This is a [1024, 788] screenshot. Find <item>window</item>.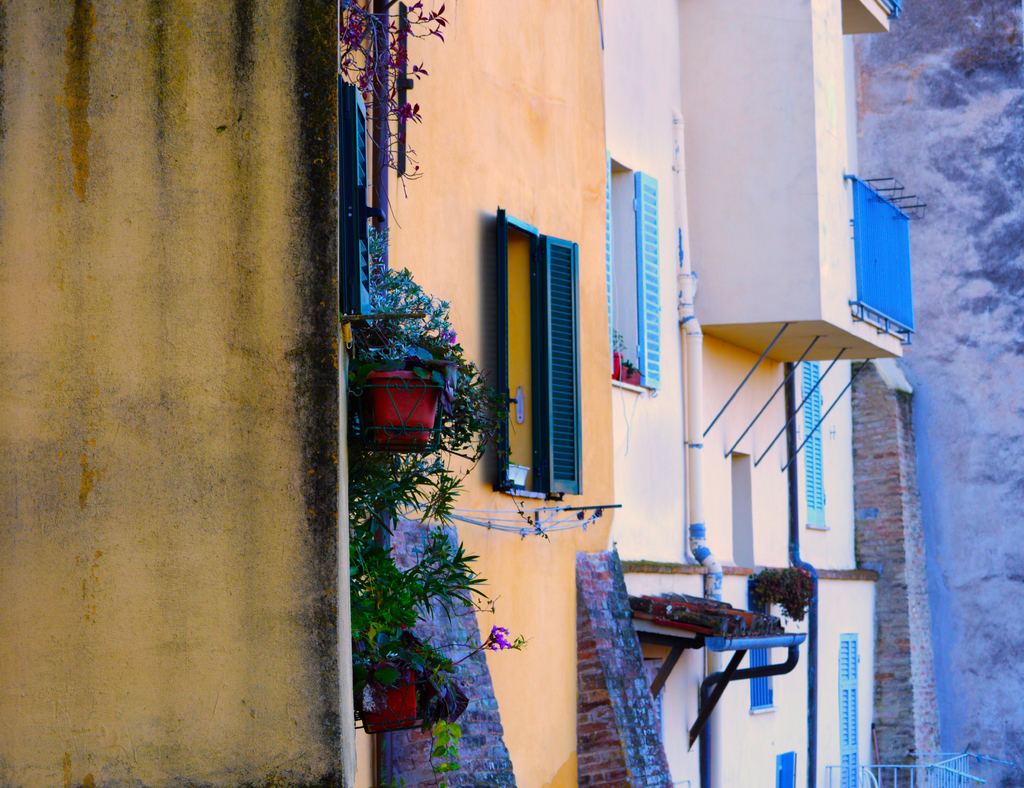
Bounding box: 840,634,863,787.
